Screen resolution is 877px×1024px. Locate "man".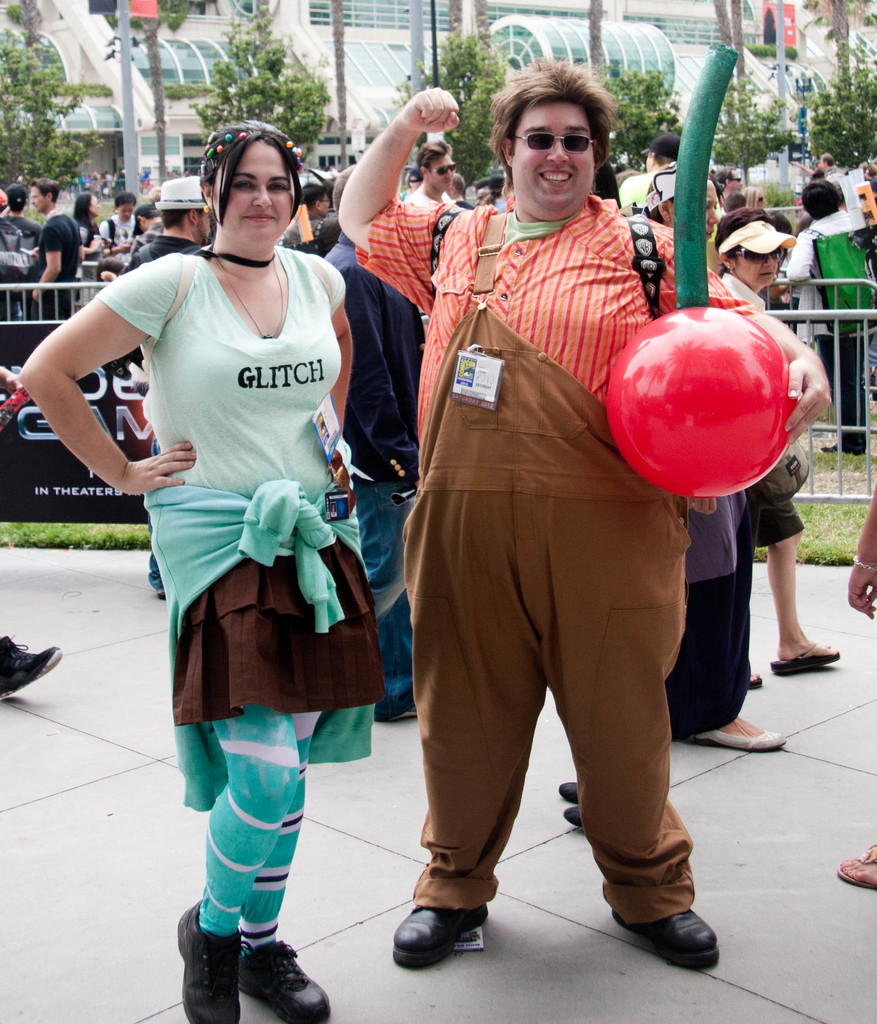
[32,182,86,316].
